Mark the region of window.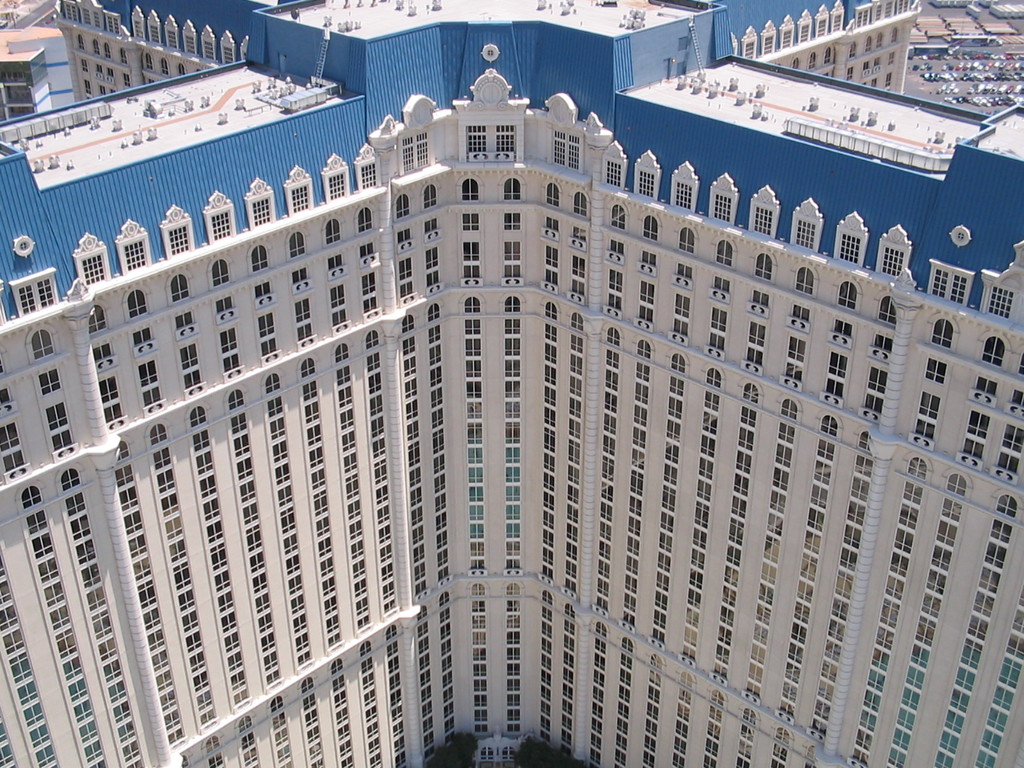
Region: {"x1": 89, "y1": 758, "x2": 110, "y2": 767}.
